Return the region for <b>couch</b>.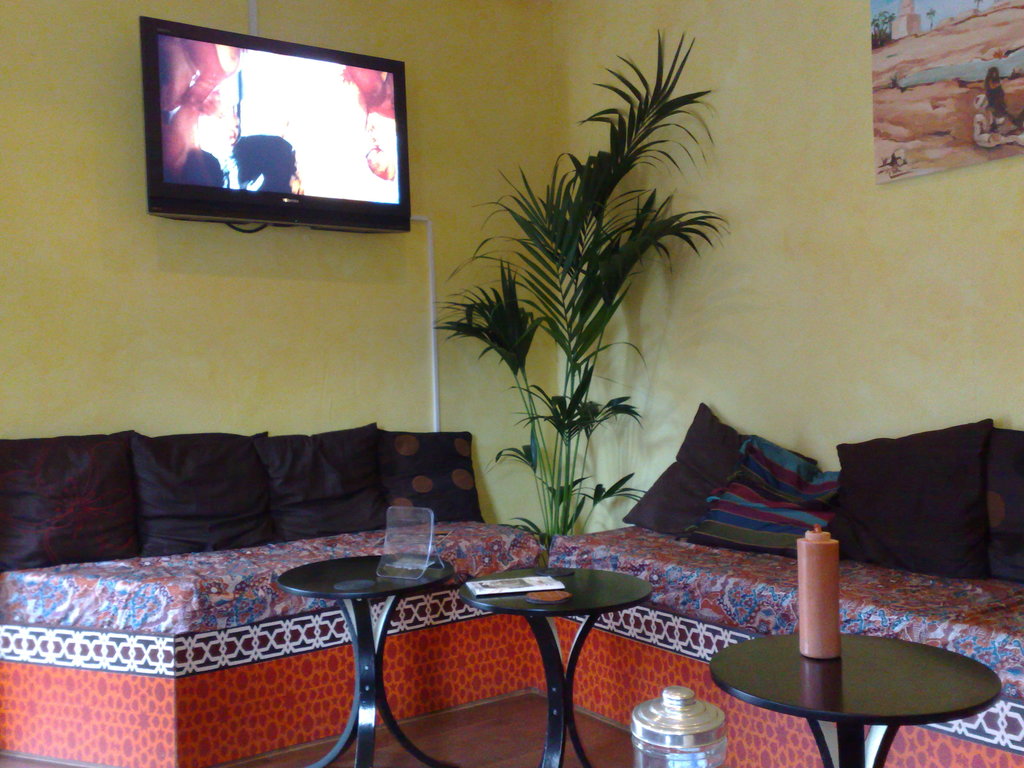
[0, 414, 503, 716].
